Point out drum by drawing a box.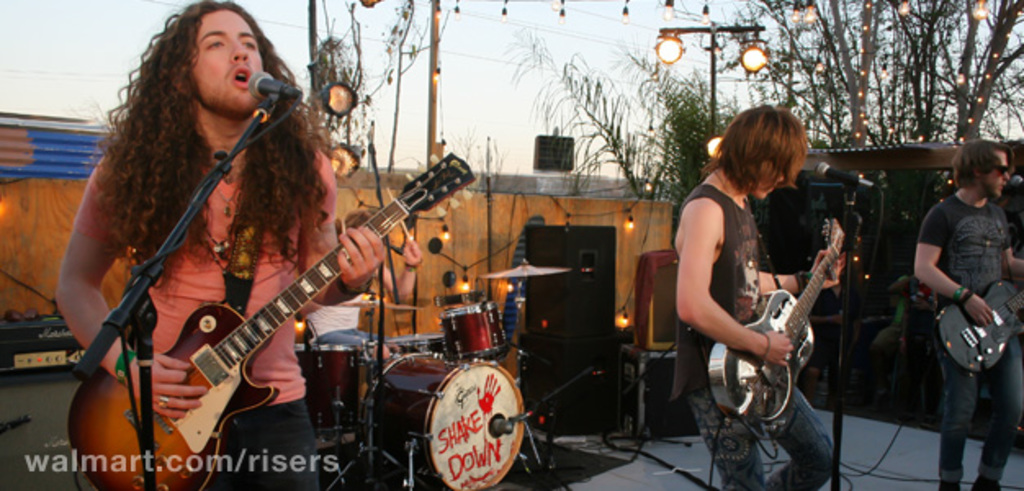
293:344:363:440.
